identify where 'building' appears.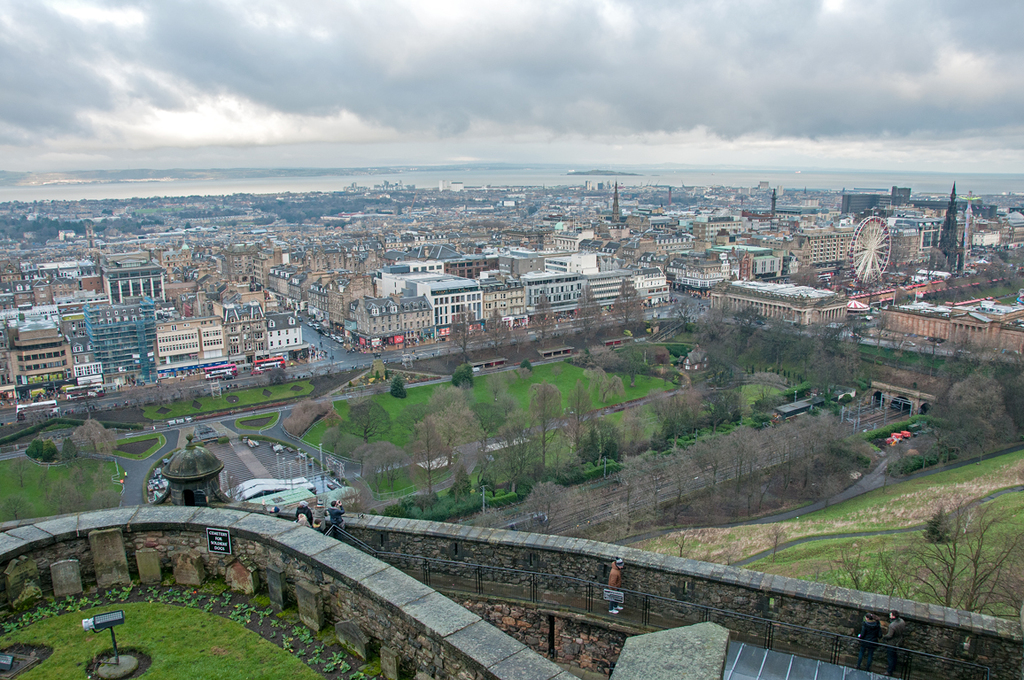
Appears at [x1=576, y1=180, x2=648, y2=238].
